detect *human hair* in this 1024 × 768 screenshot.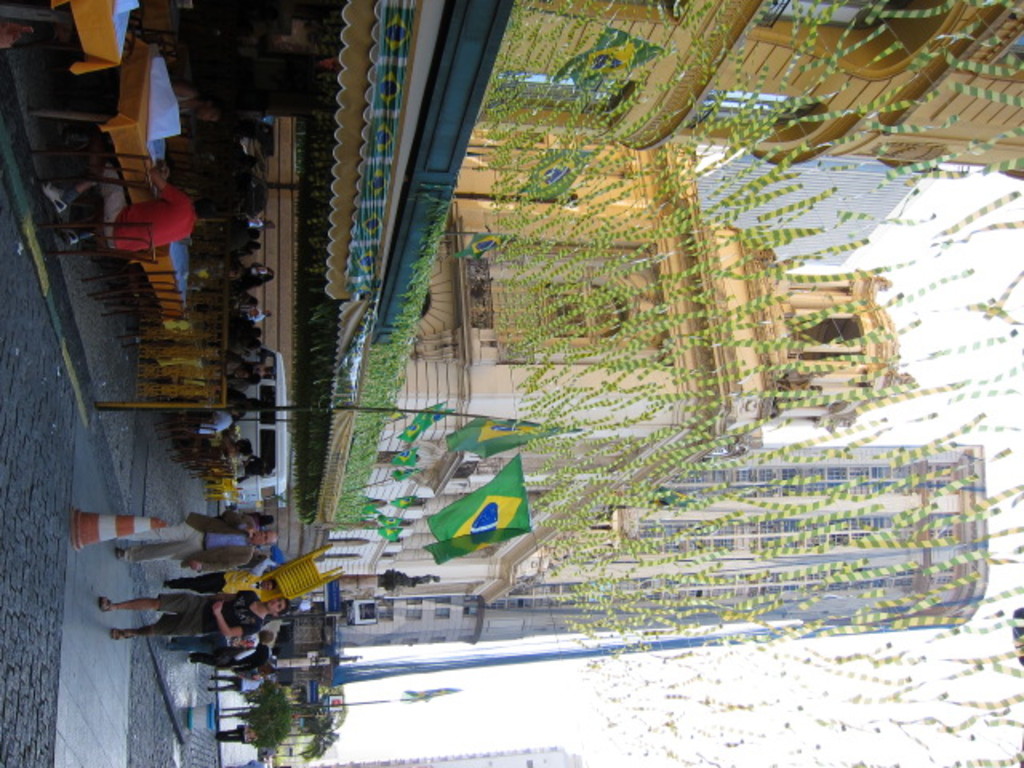
Detection: bbox=(259, 629, 274, 645).
